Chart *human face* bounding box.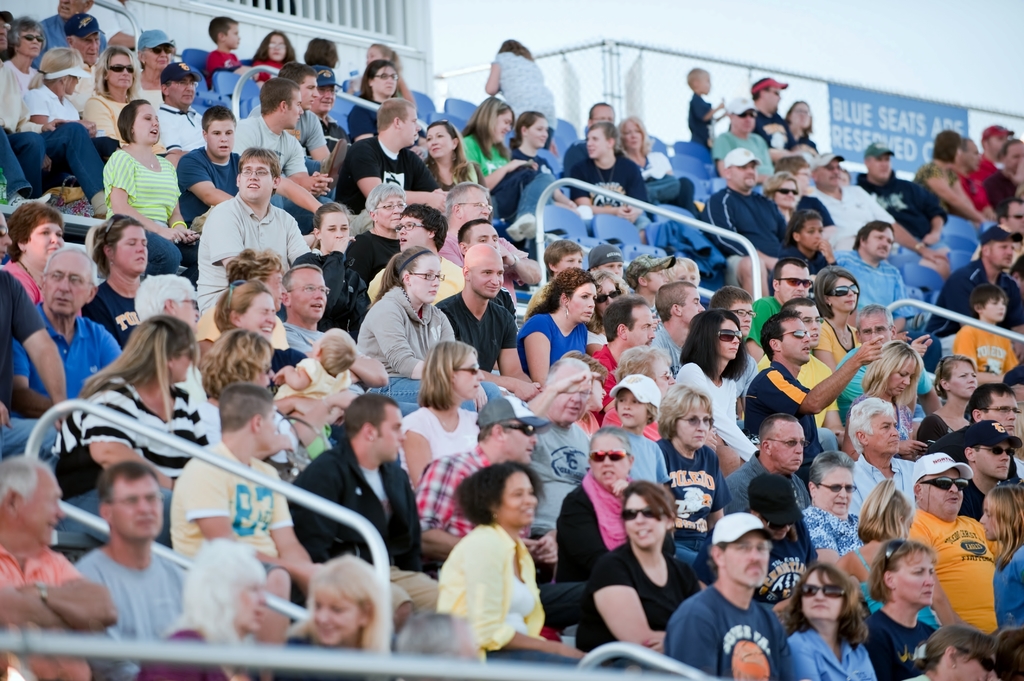
Charted: [x1=822, y1=272, x2=868, y2=308].
